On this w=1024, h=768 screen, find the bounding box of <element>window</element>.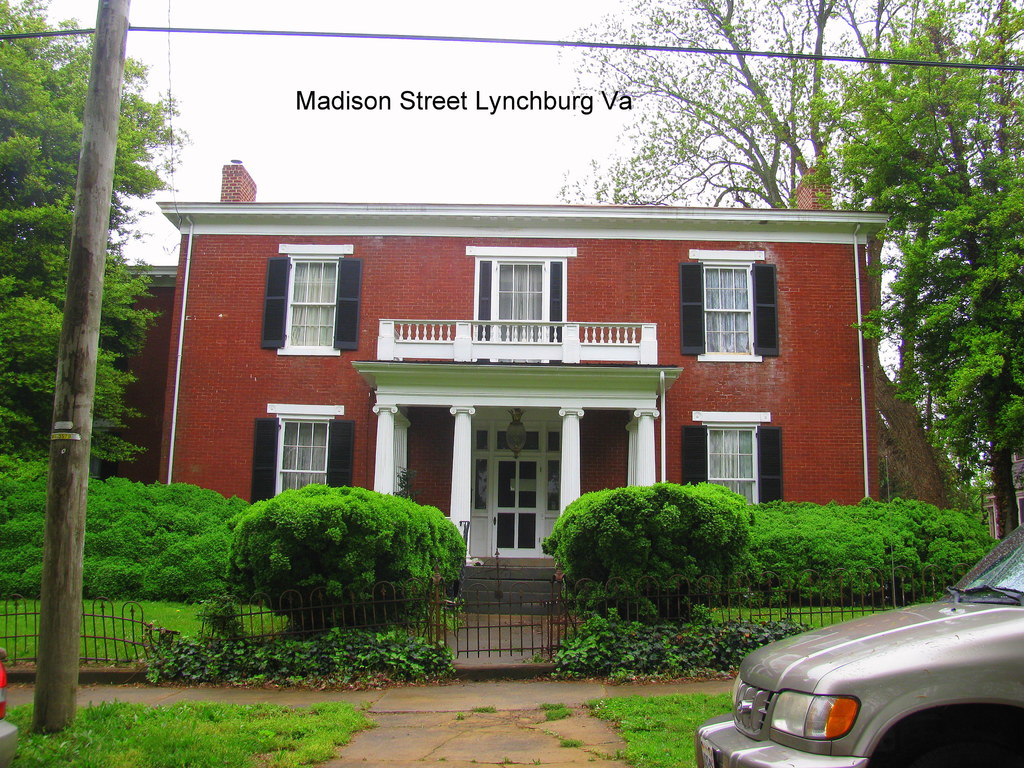
Bounding box: <region>286, 253, 332, 346</region>.
